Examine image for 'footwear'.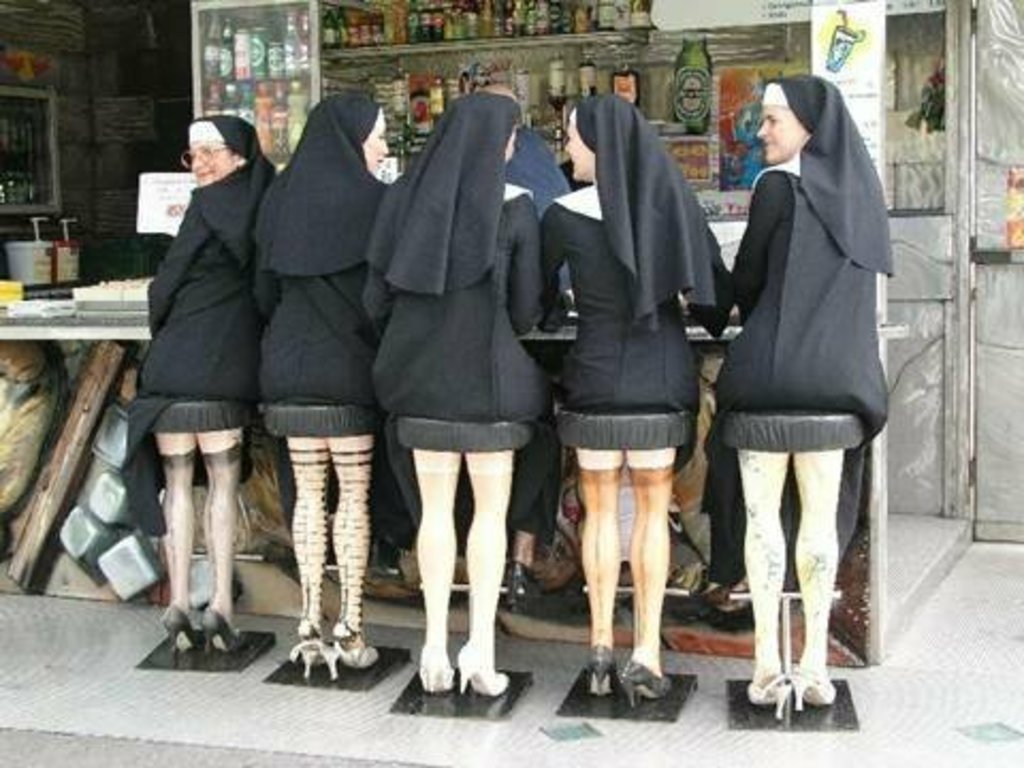
Examination result: bbox=[160, 606, 196, 661].
